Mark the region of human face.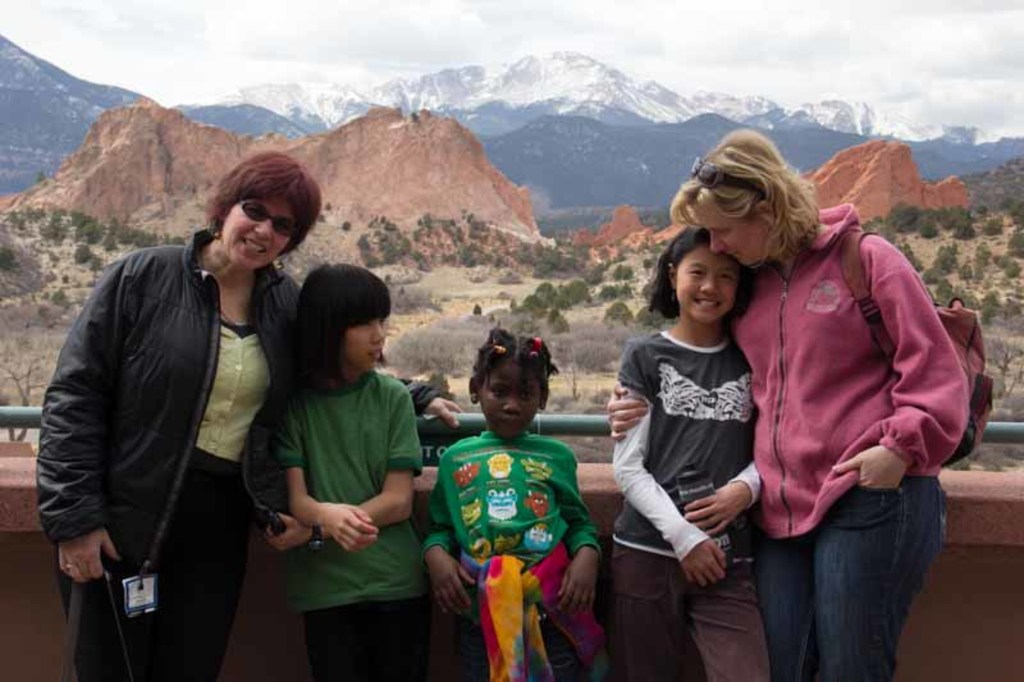
Region: {"x1": 484, "y1": 369, "x2": 539, "y2": 440}.
